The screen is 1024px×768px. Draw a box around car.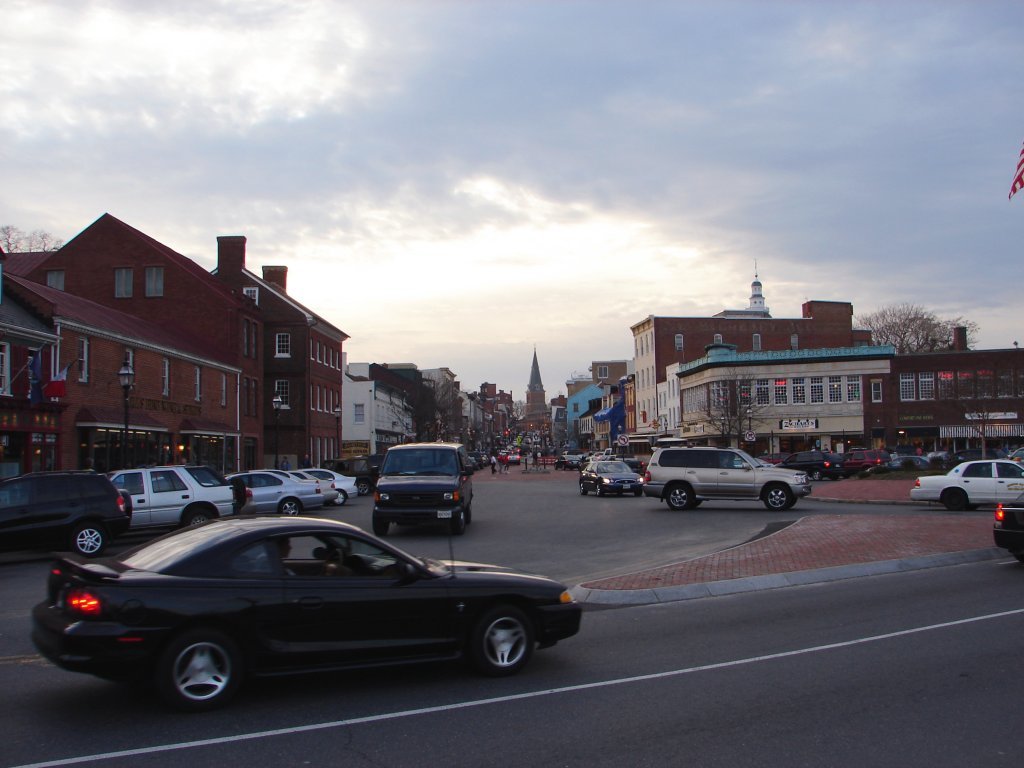
(354,439,481,543).
